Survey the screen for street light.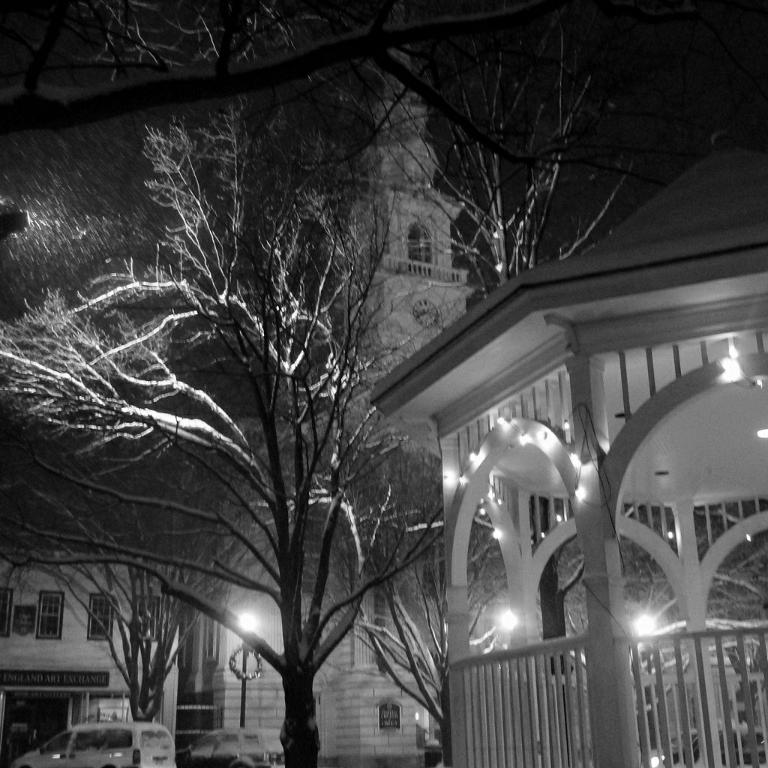
Survey found: box(239, 609, 262, 727).
